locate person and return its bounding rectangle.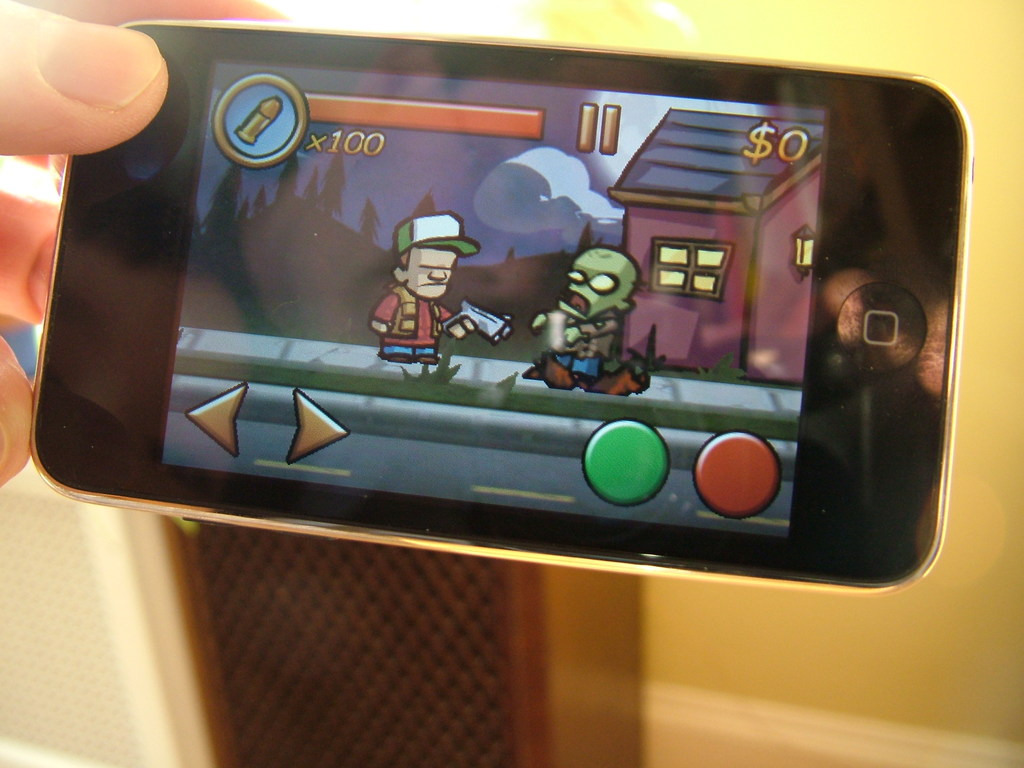
(372,174,474,372).
